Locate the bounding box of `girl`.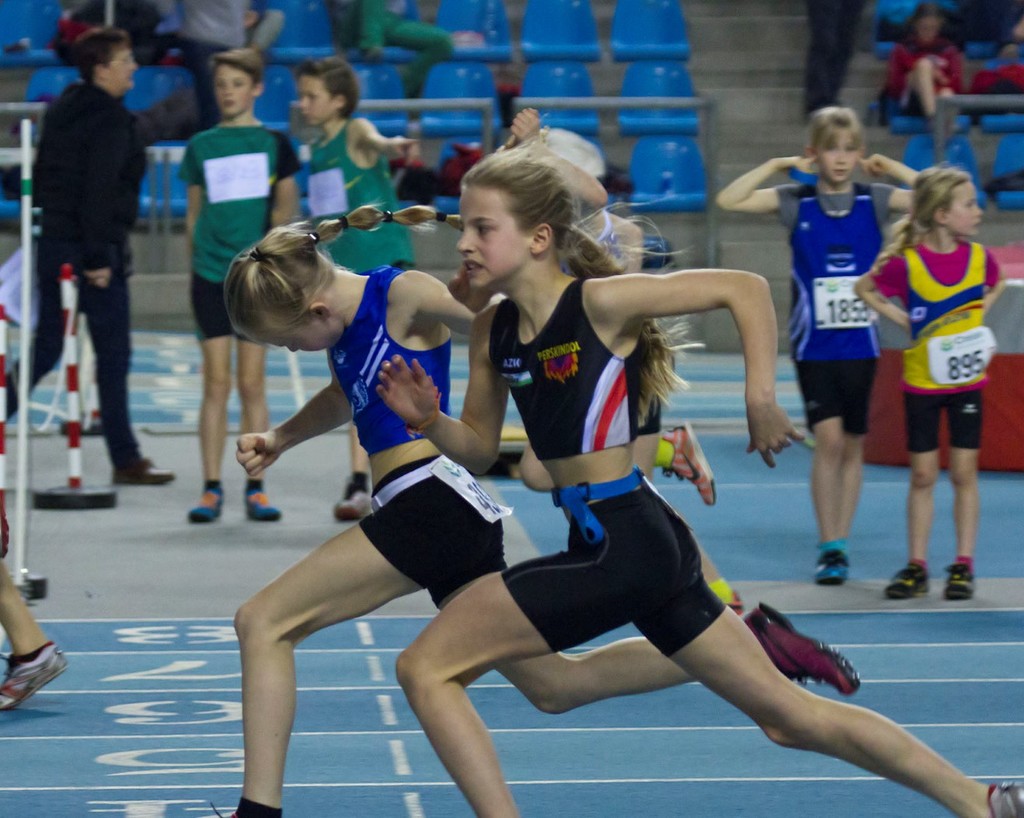
Bounding box: select_region(849, 157, 1007, 603).
